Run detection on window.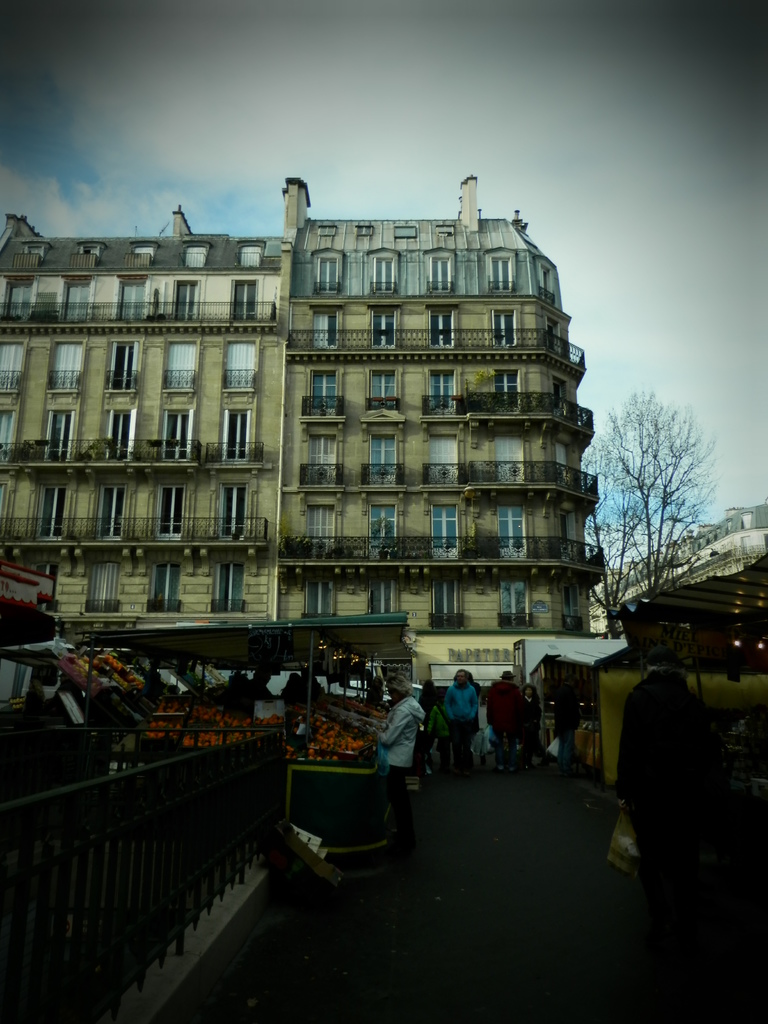
Result: x1=0, y1=337, x2=28, y2=398.
